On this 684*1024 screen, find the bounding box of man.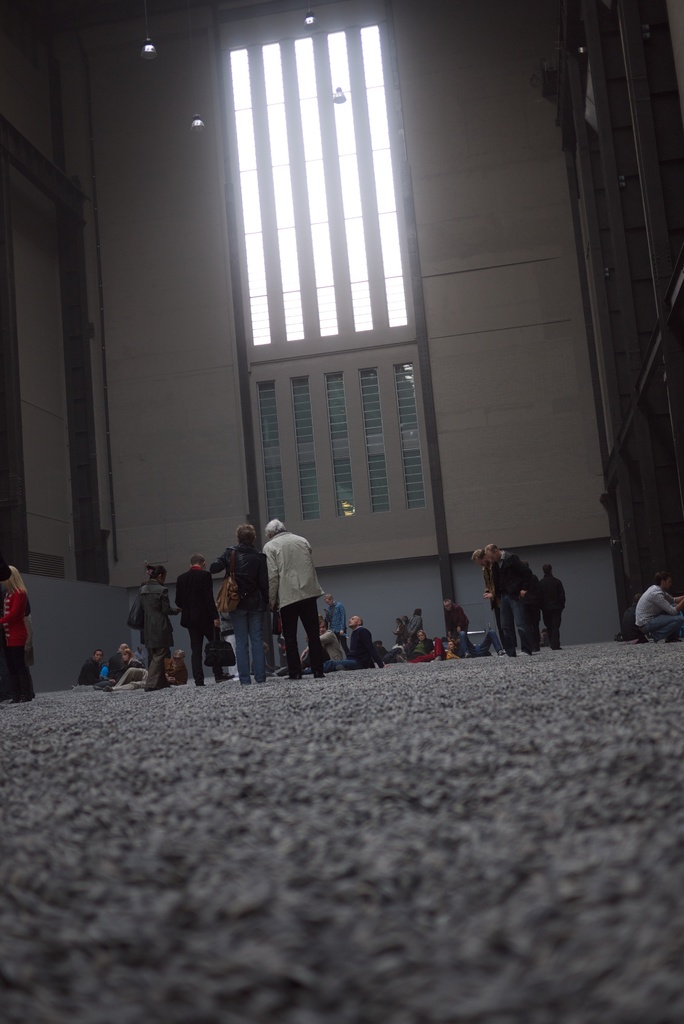
Bounding box: locate(455, 629, 505, 657).
